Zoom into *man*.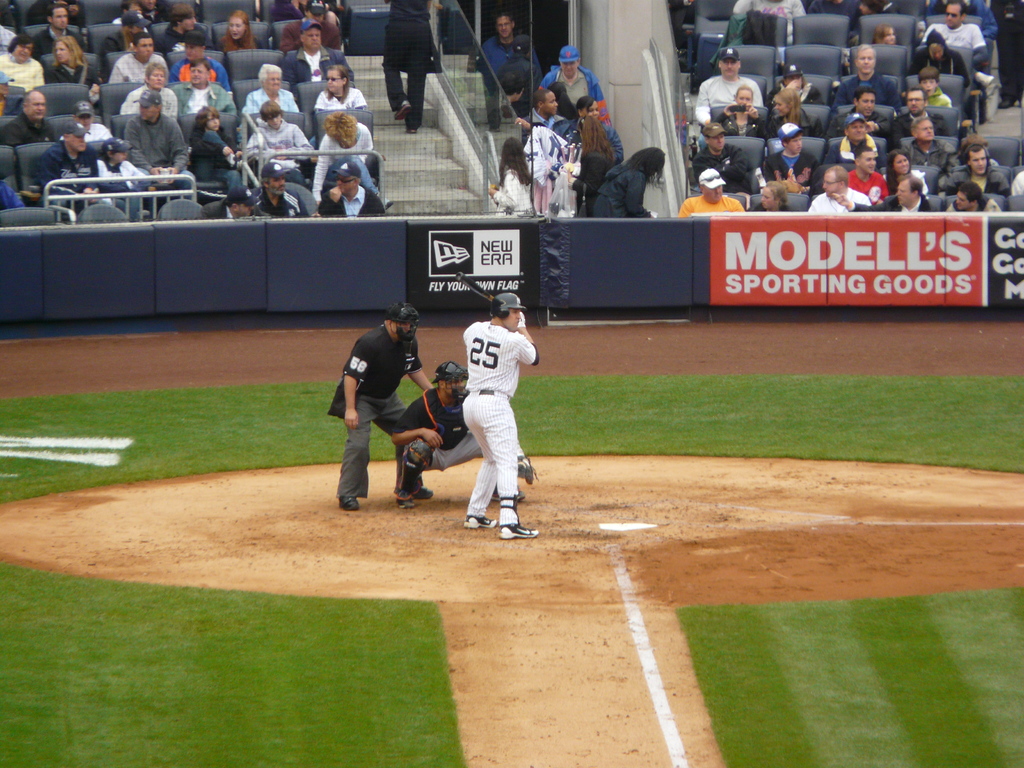
Zoom target: 521/90/579/148.
